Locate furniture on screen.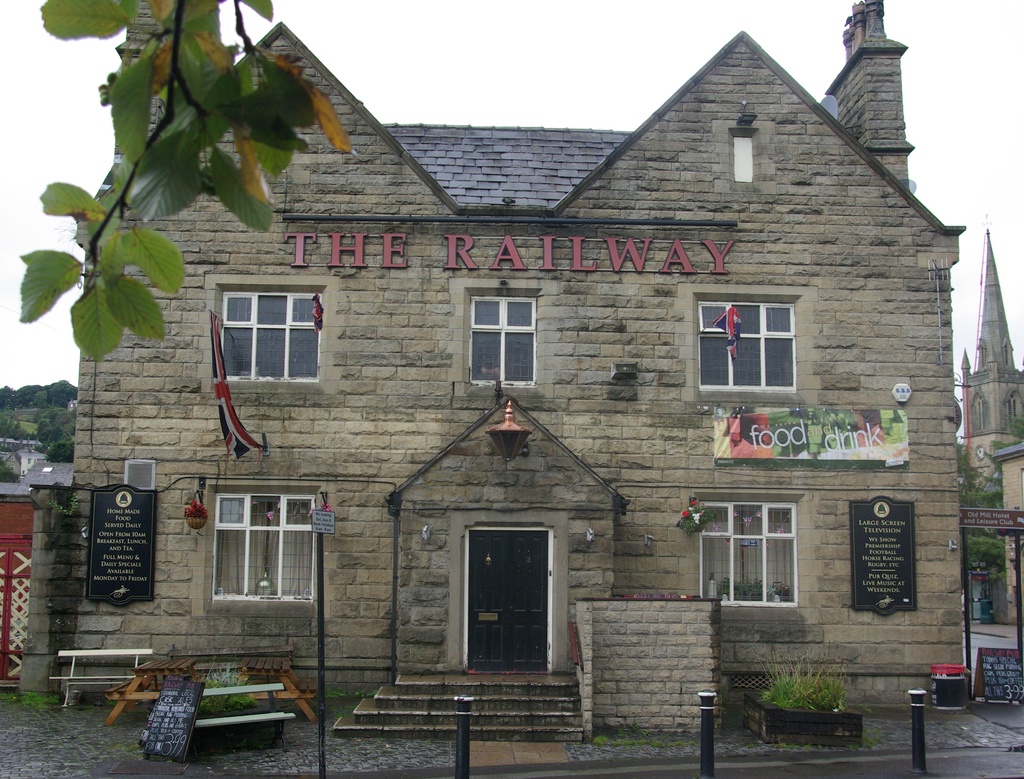
On screen at BBox(51, 650, 152, 707).
